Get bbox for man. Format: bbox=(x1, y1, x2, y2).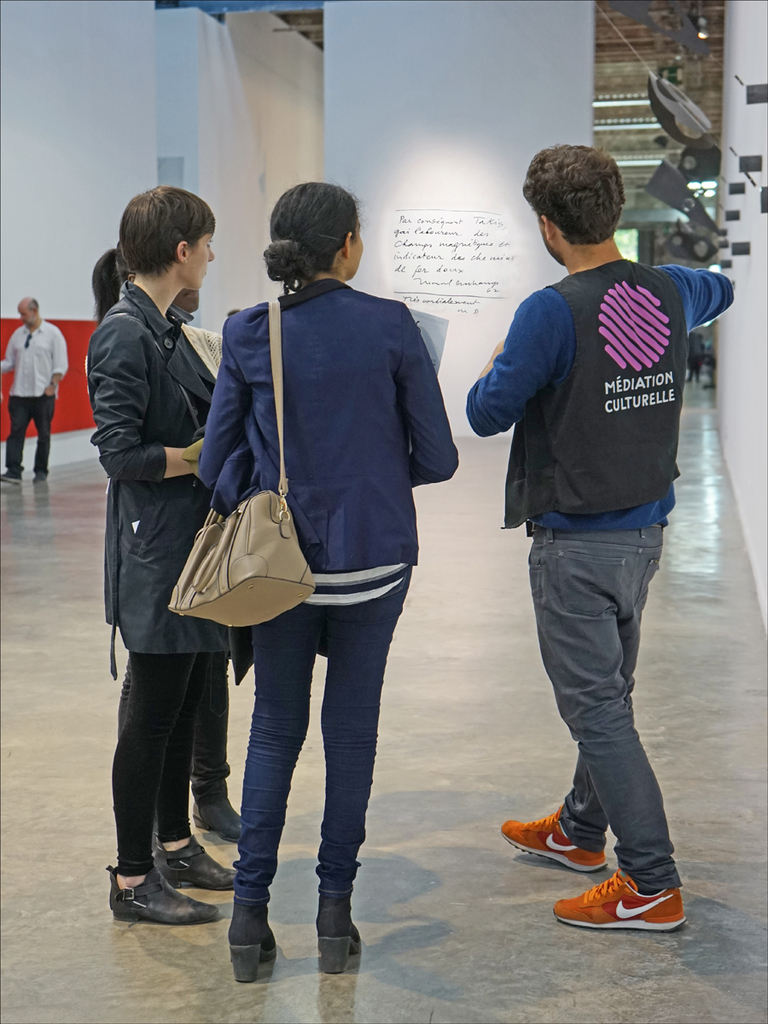
bbox=(0, 288, 73, 483).
